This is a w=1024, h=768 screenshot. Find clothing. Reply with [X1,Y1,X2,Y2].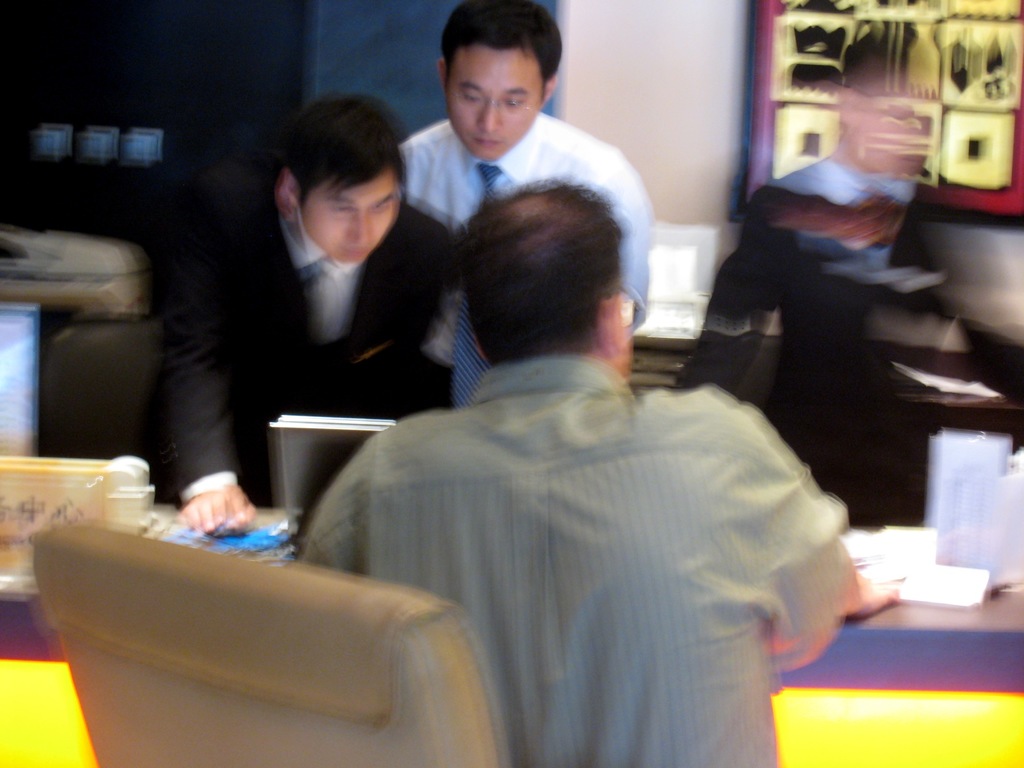
[301,291,851,756].
